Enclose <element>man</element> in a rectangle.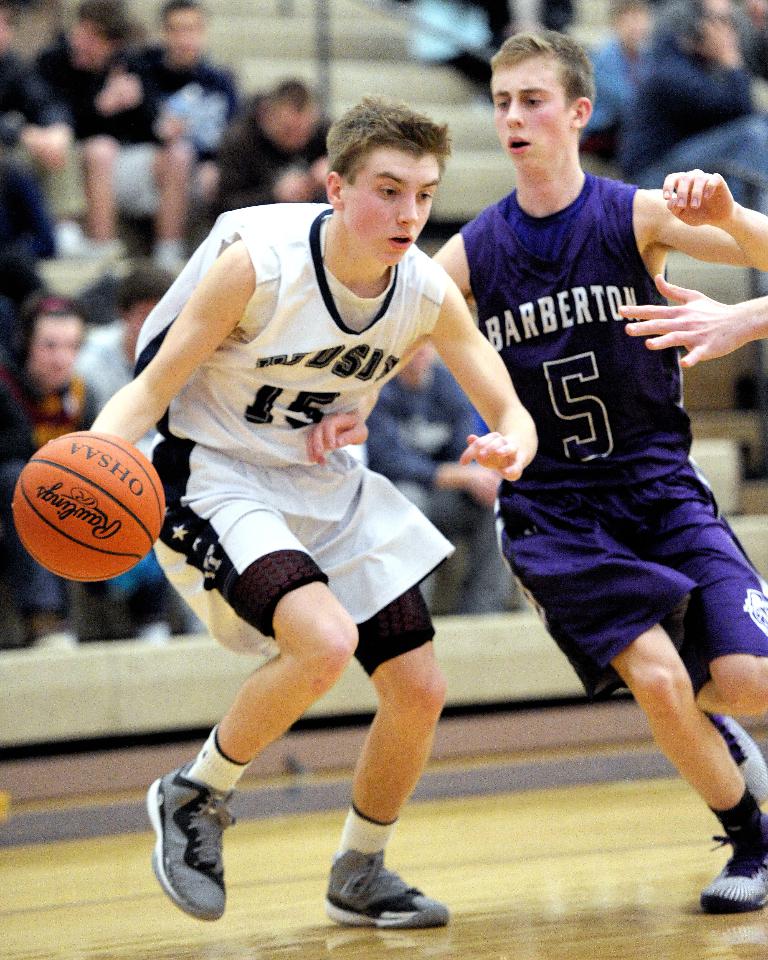
(x1=8, y1=89, x2=542, y2=934).
